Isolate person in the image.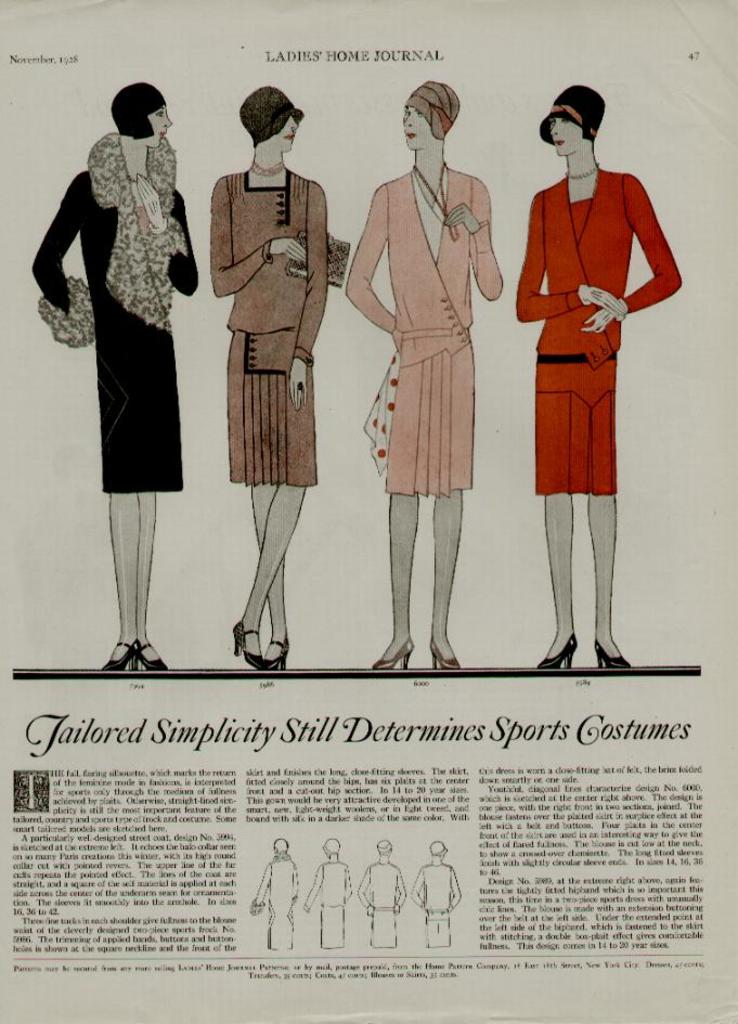
Isolated region: [302,833,350,949].
